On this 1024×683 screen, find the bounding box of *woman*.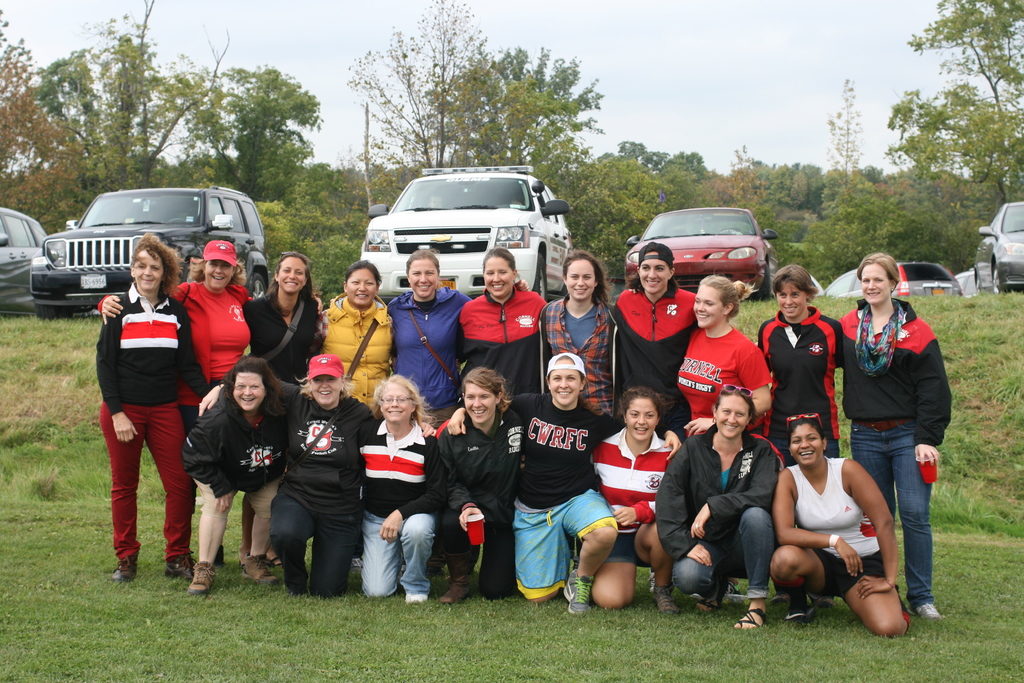
Bounding box: pyautogui.locateOnScreen(305, 259, 396, 407).
